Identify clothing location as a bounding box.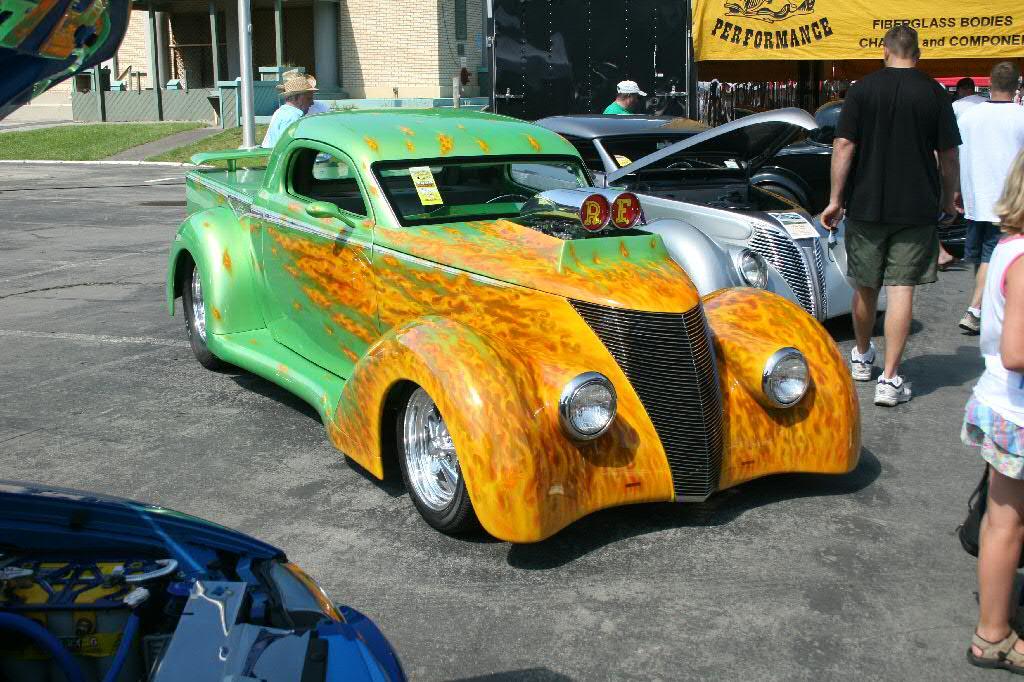
bbox(835, 21, 963, 336).
